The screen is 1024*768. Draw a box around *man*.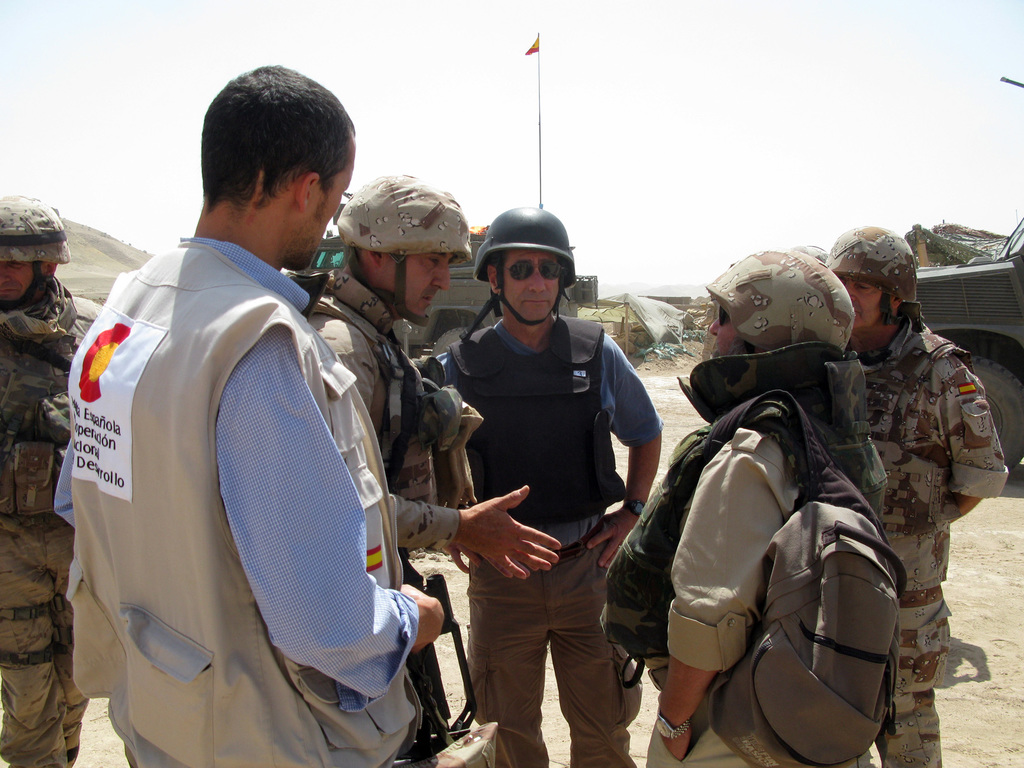
l=589, t=247, r=909, b=767.
